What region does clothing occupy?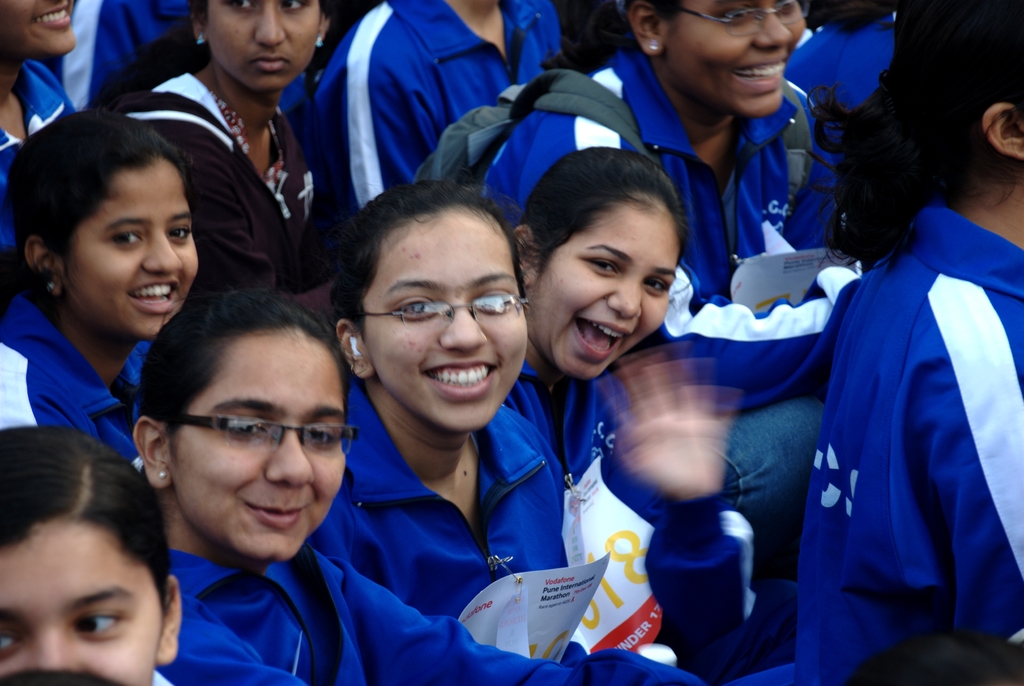
locate(5, 63, 69, 245).
